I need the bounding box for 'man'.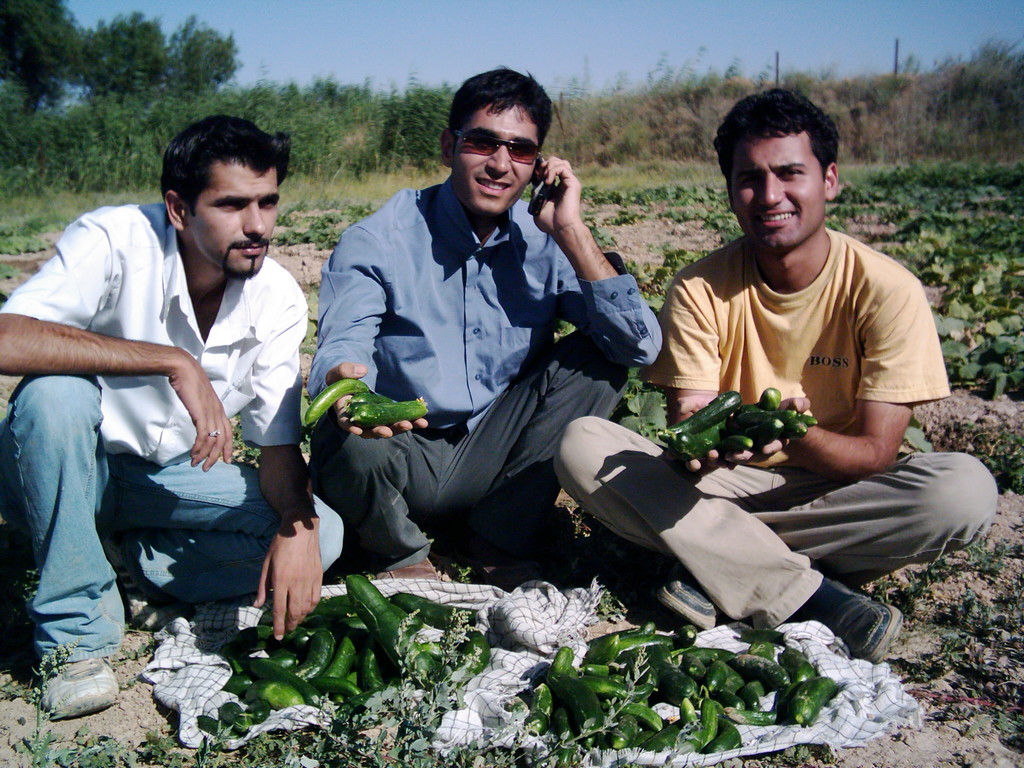
Here it is: pyautogui.locateOnScreen(0, 107, 352, 710).
